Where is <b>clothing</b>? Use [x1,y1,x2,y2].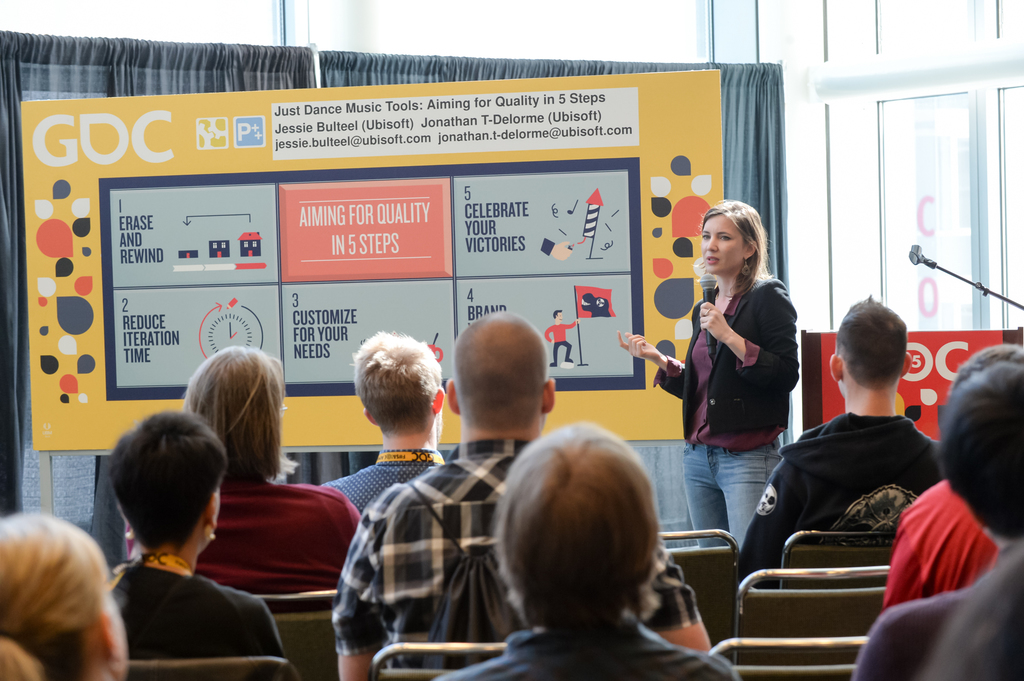
[113,552,280,656].
